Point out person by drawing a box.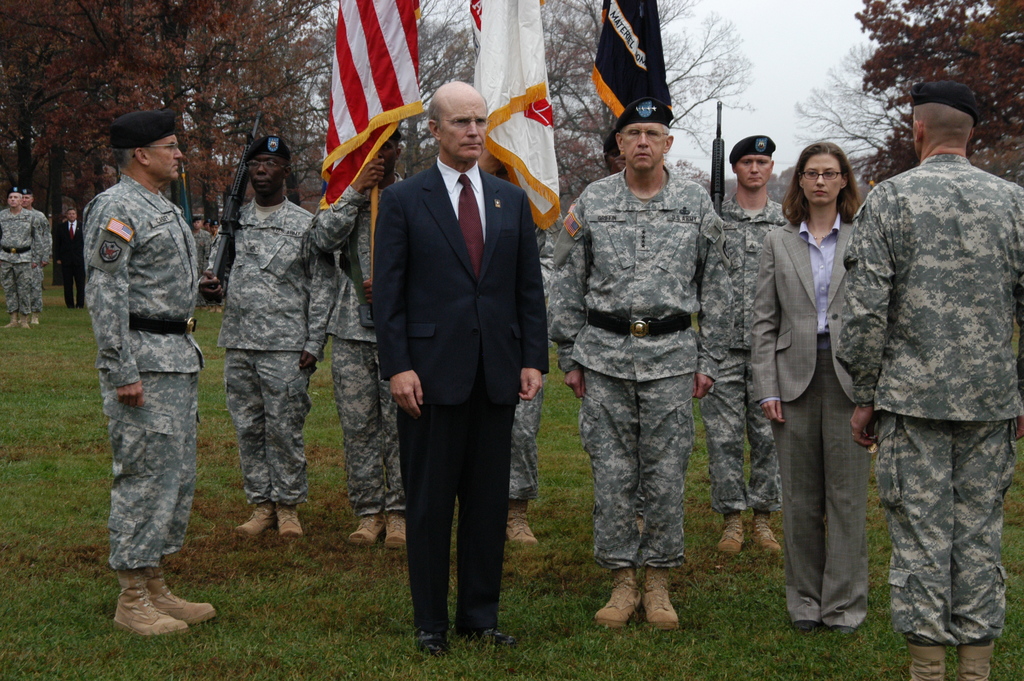
[333,126,411,549].
